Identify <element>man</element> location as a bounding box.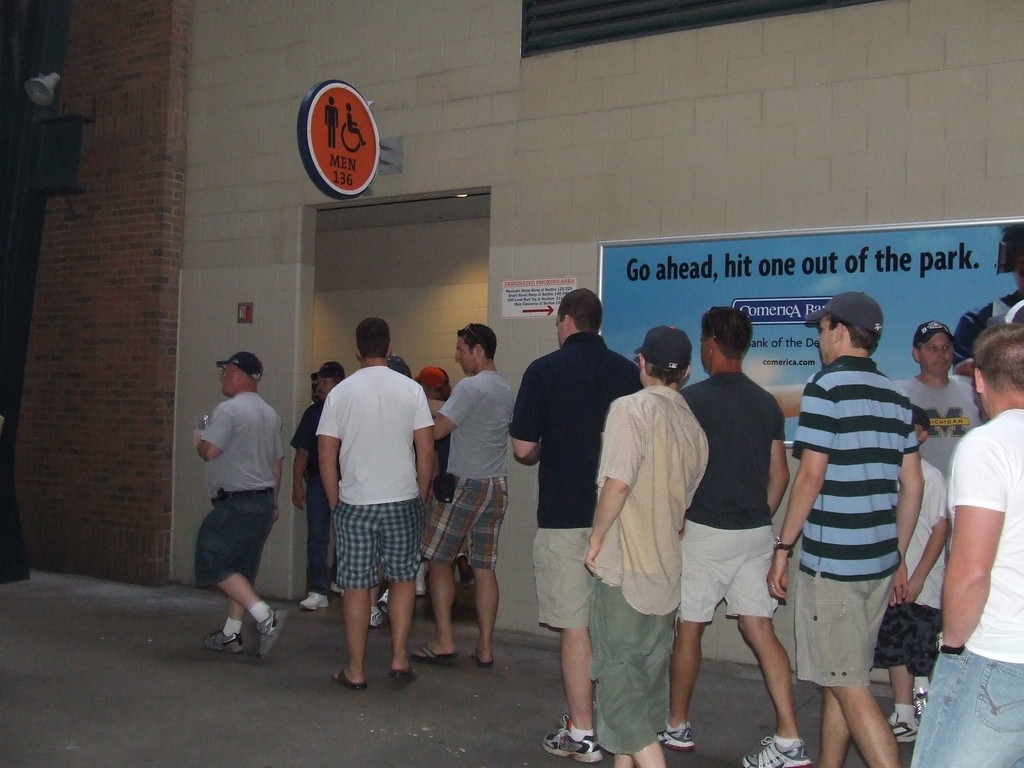
region(511, 289, 643, 762).
